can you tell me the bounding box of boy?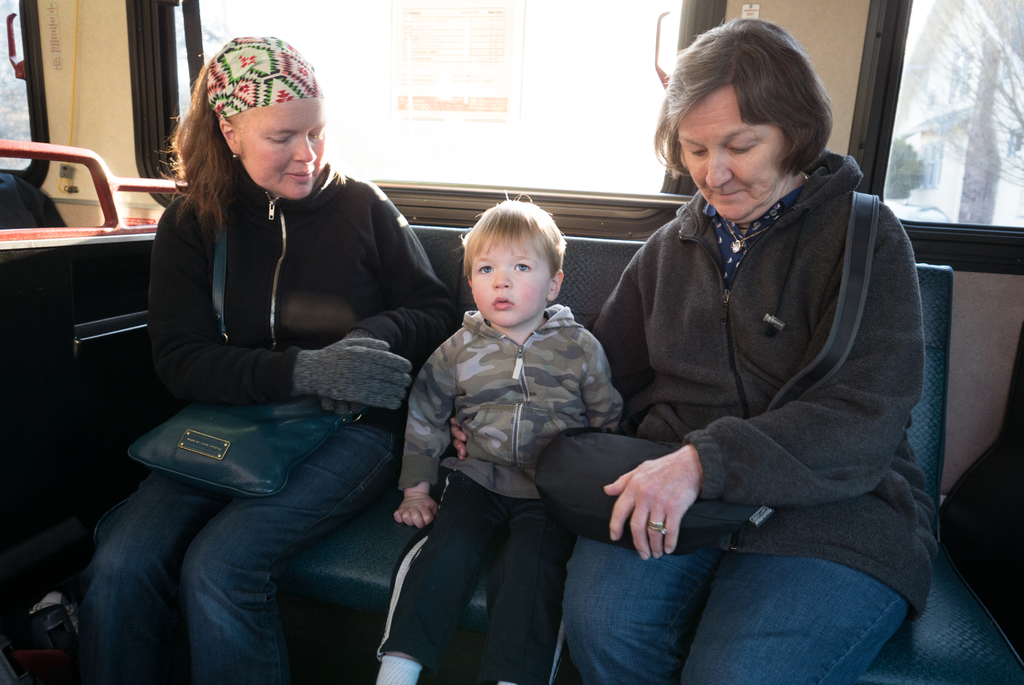
{"x1": 383, "y1": 198, "x2": 622, "y2": 614}.
